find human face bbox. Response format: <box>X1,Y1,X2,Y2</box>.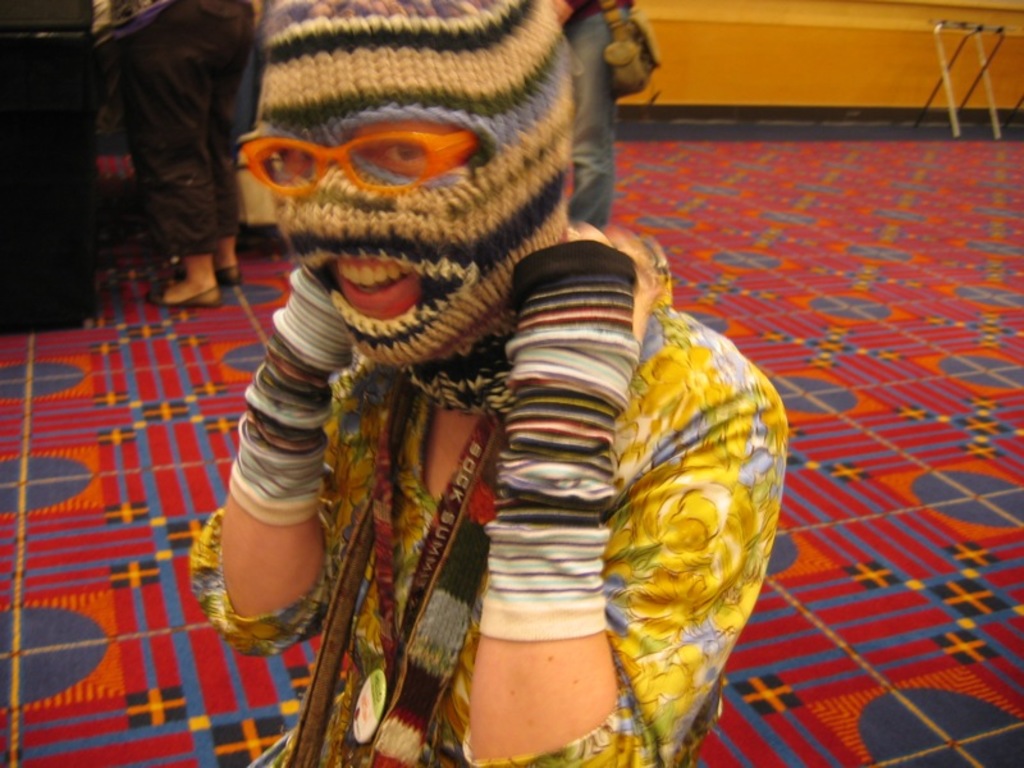
<box>282,108,480,344</box>.
